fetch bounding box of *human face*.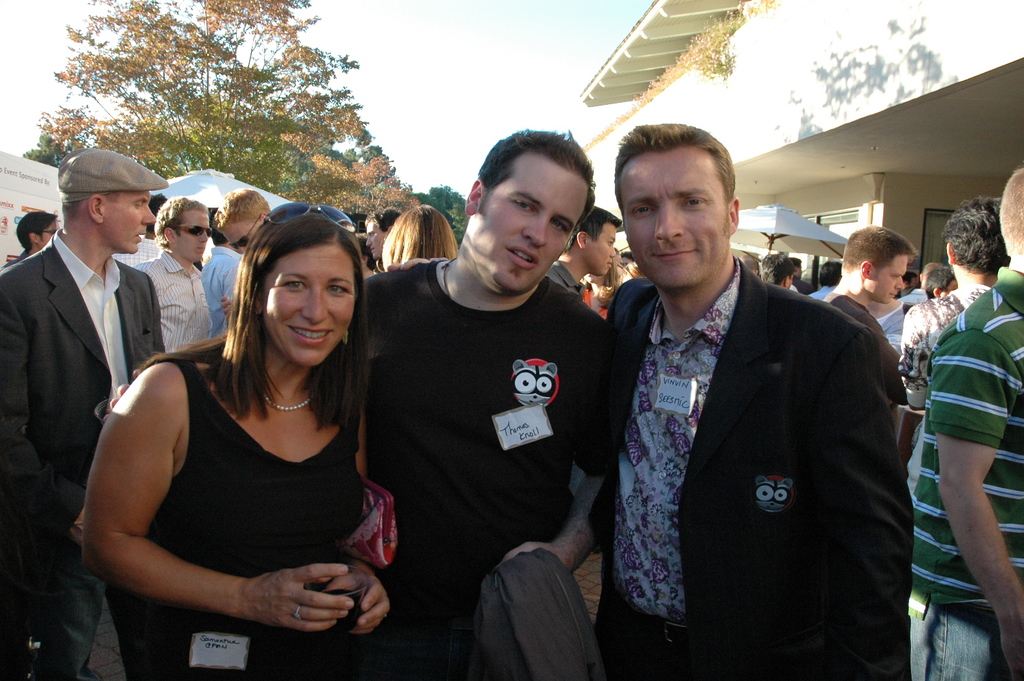
Bbox: crop(470, 148, 586, 294).
